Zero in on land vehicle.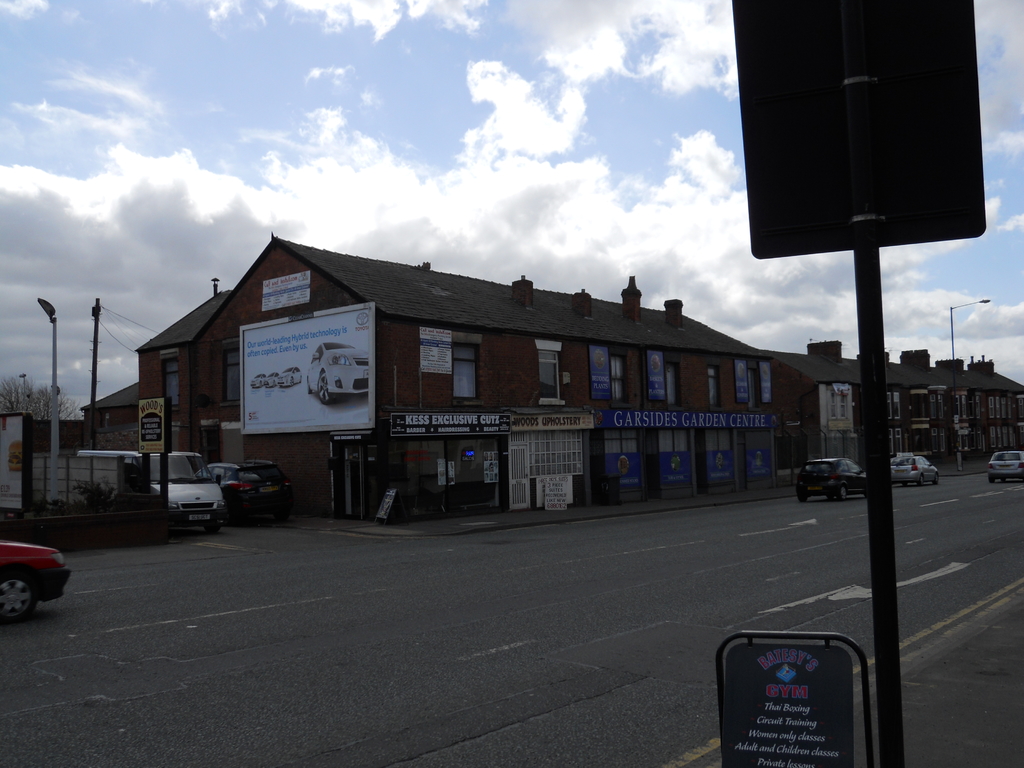
Zeroed in: 269:375:279:385.
